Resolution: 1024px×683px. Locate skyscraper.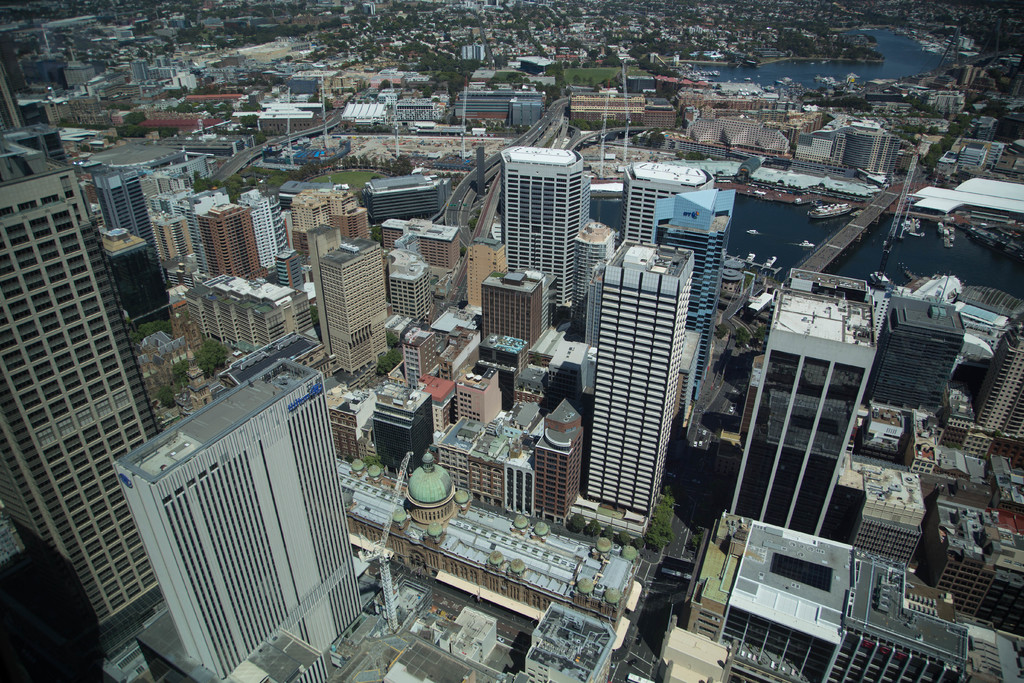
(707,497,1016,682).
